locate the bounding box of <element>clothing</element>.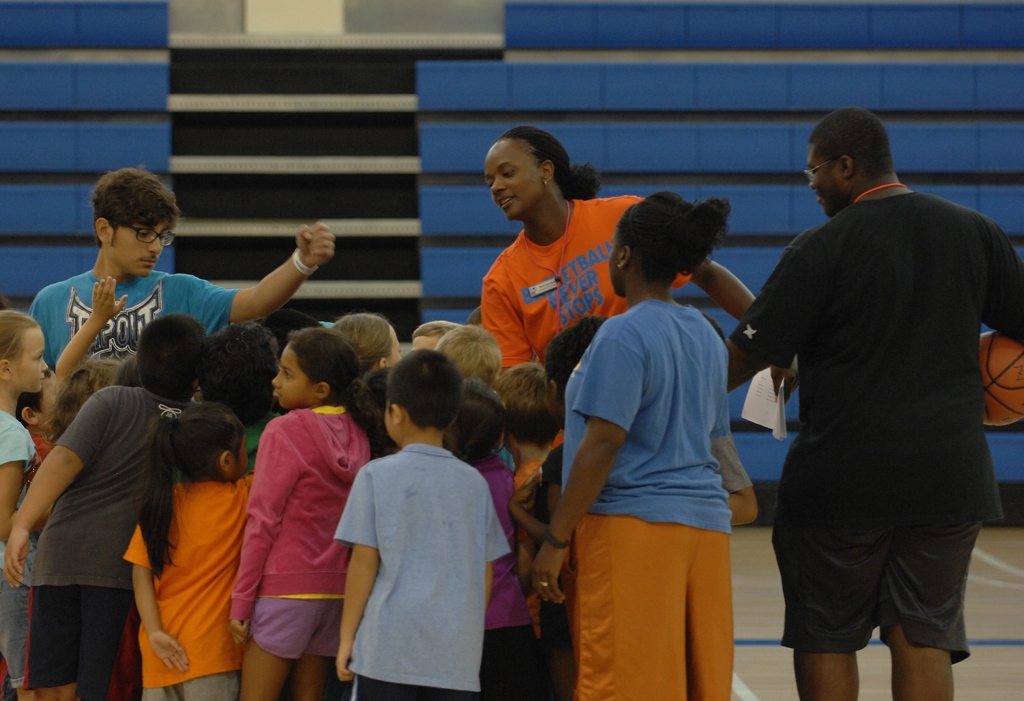
Bounding box: (x1=220, y1=399, x2=378, y2=671).
